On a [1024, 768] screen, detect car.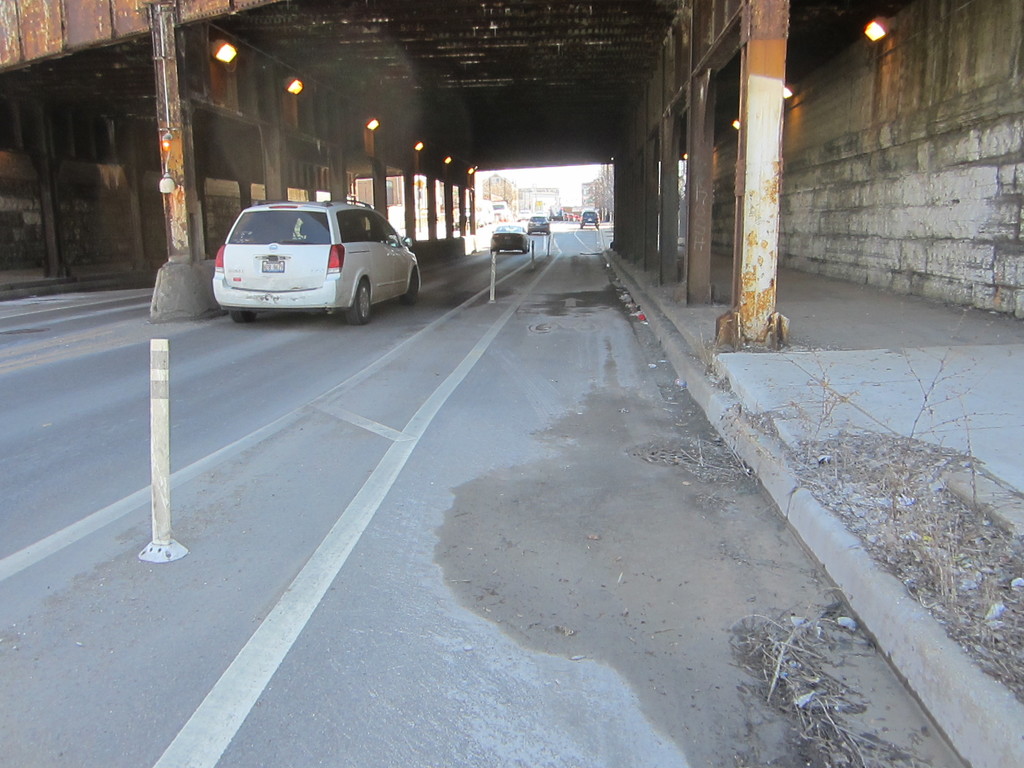
[x1=536, y1=211, x2=546, y2=216].
